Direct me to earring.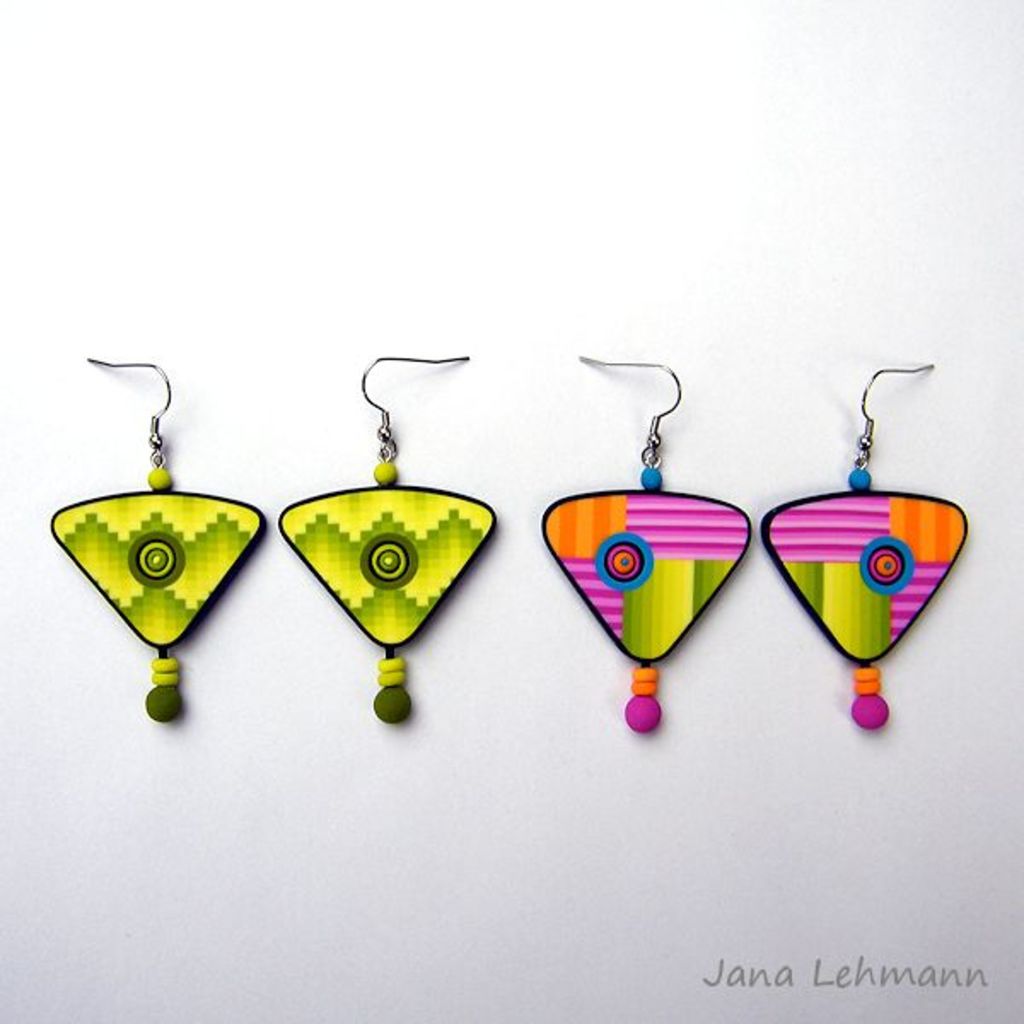
Direction: x1=270, y1=343, x2=497, y2=729.
